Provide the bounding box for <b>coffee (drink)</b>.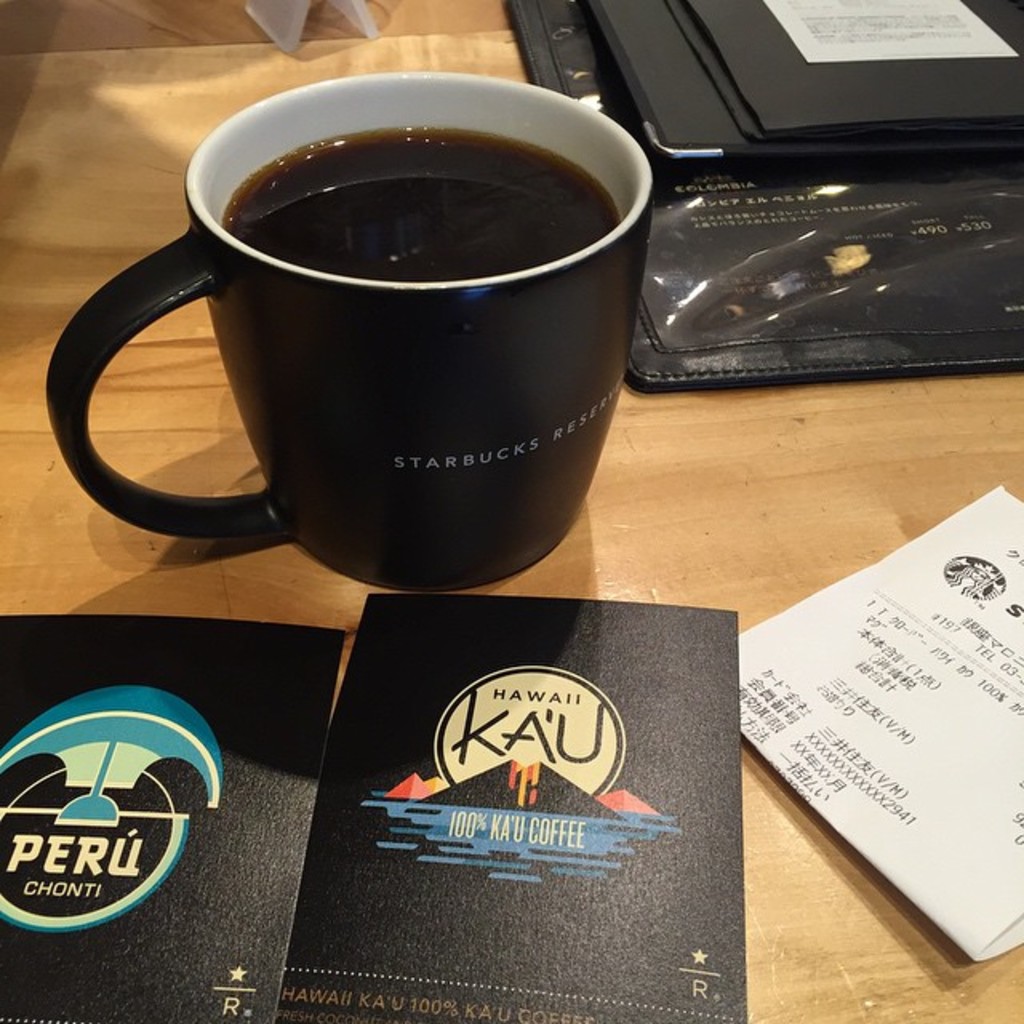
region(216, 128, 614, 286).
